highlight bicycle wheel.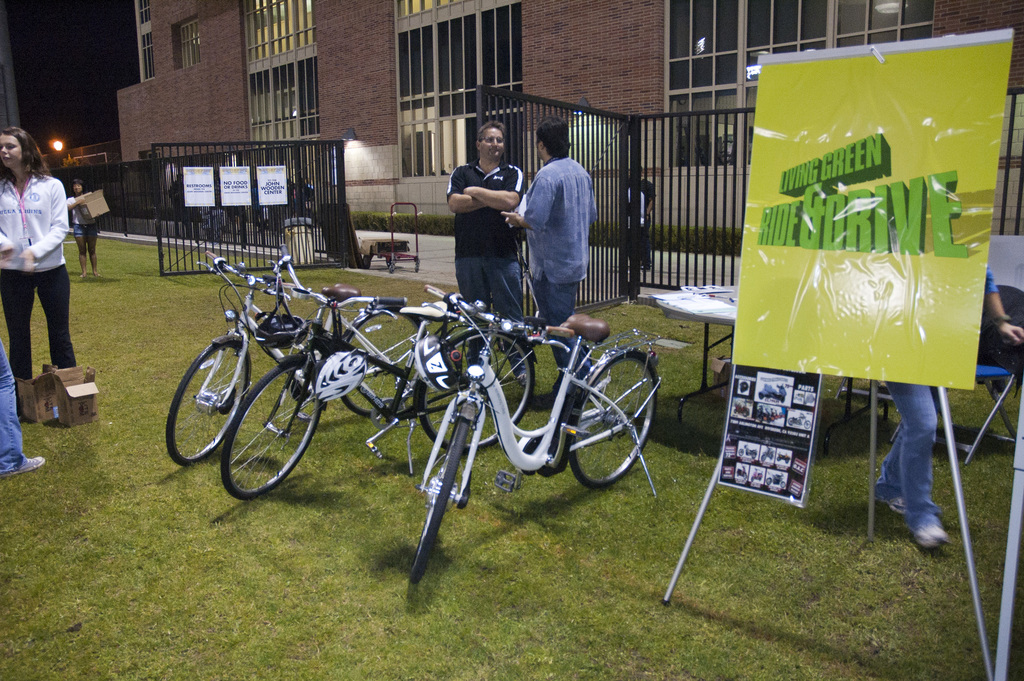
Highlighted region: (left=405, top=413, right=470, bottom=595).
